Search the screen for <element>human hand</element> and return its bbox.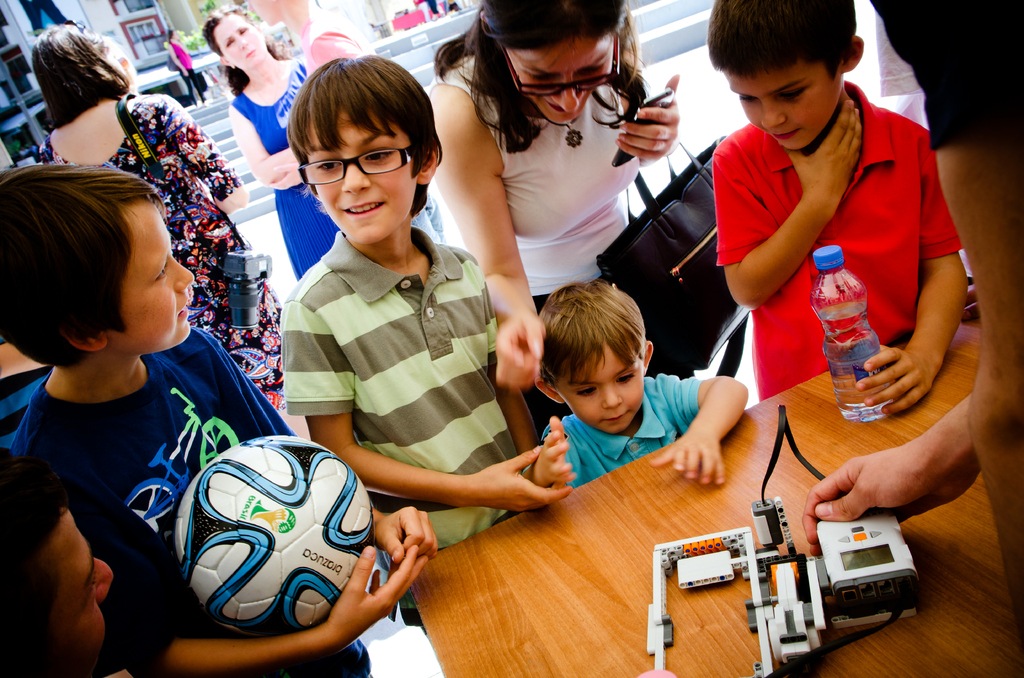
Found: <region>490, 310, 549, 391</region>.
